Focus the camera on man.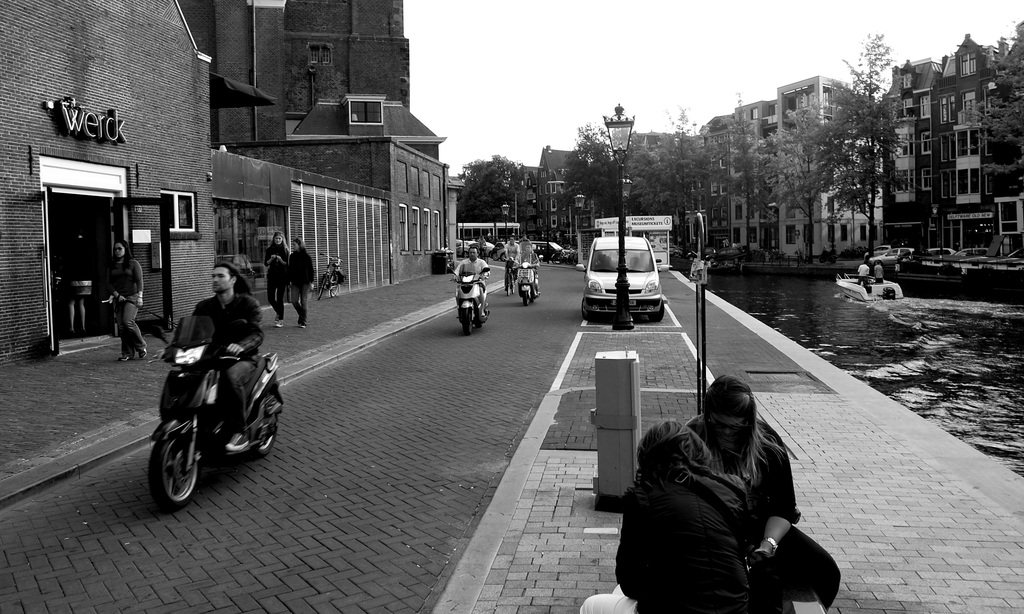
Focus region: <bbox>161, 261, 264, 452</bbox>.
